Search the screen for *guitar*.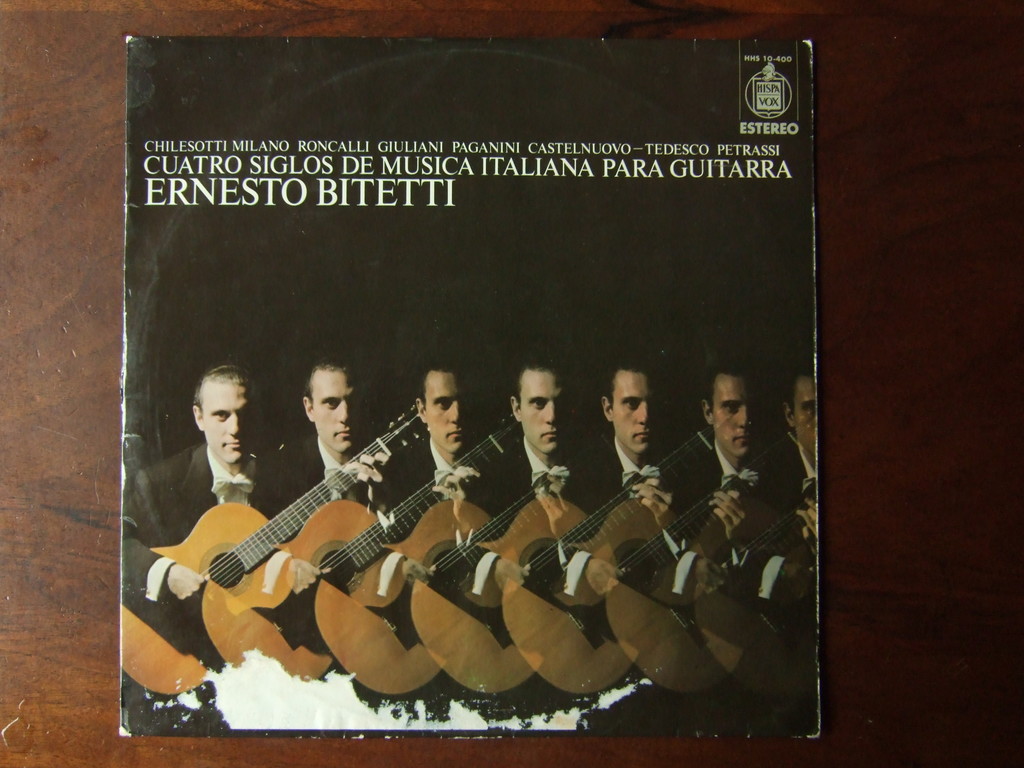
Found at x1=313 y1=468 x2=554 y2=696.
